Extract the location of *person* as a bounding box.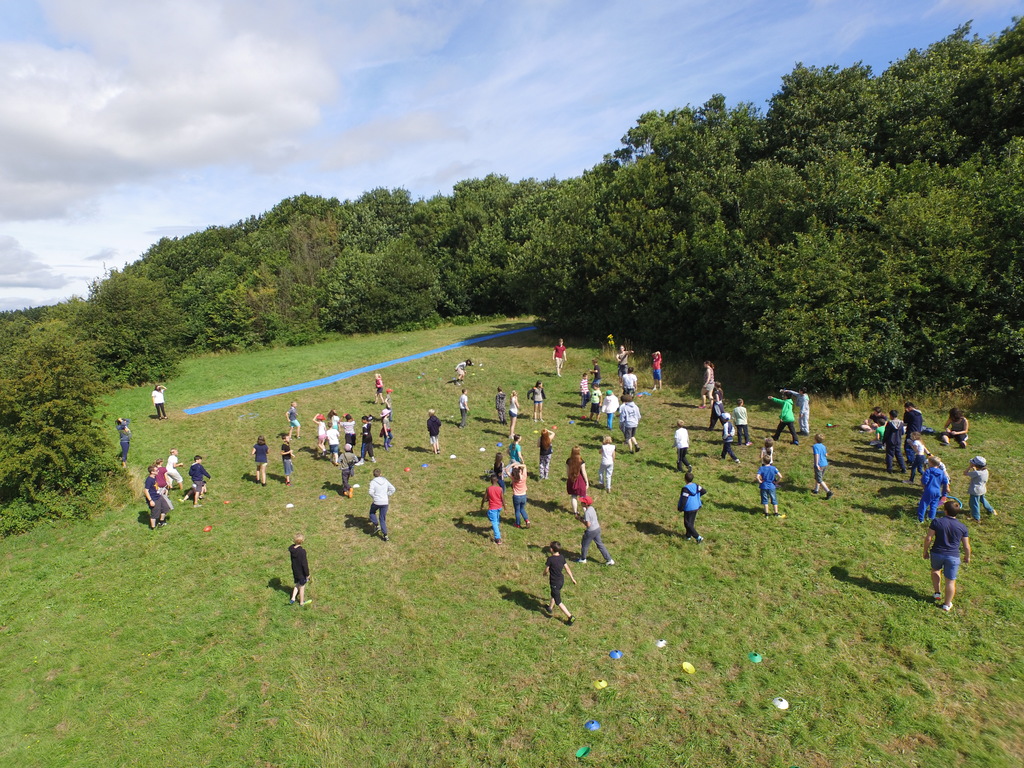
locate(286, 401, 301, 438).
